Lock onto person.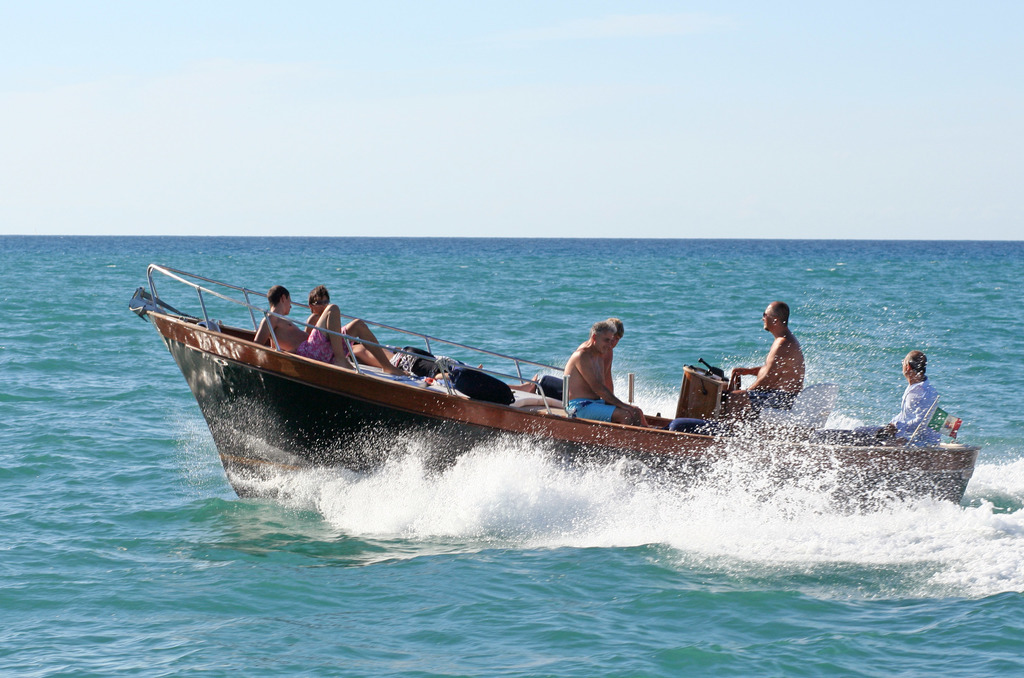
Locked: [710, 293, 814, 419].
